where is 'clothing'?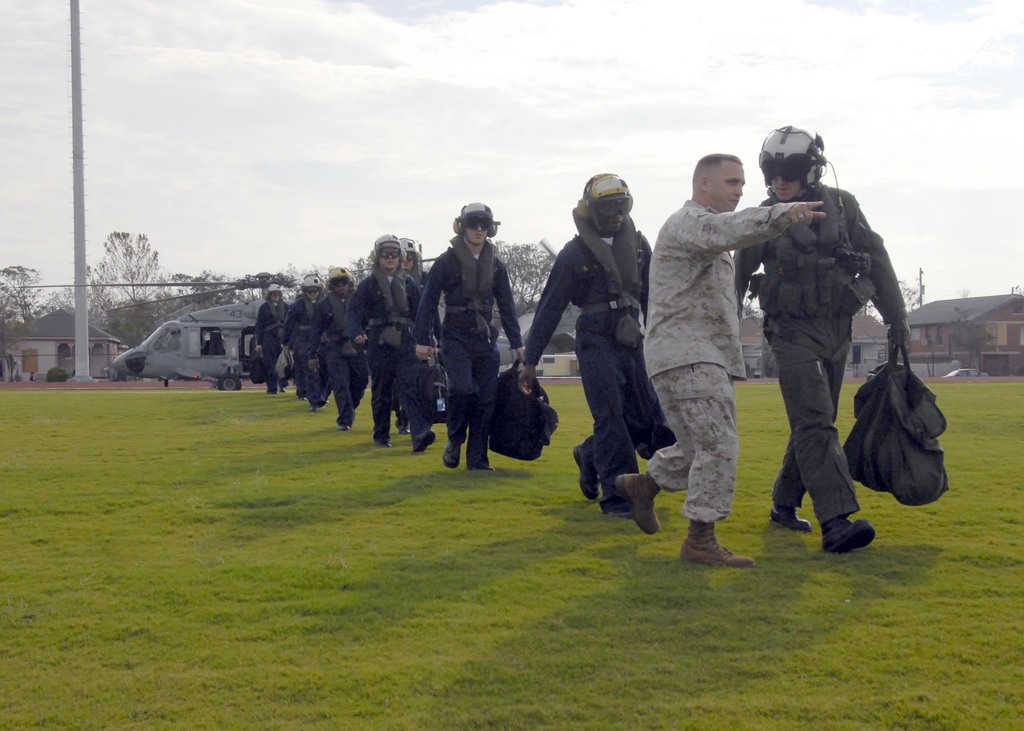
281 292 331 397.
